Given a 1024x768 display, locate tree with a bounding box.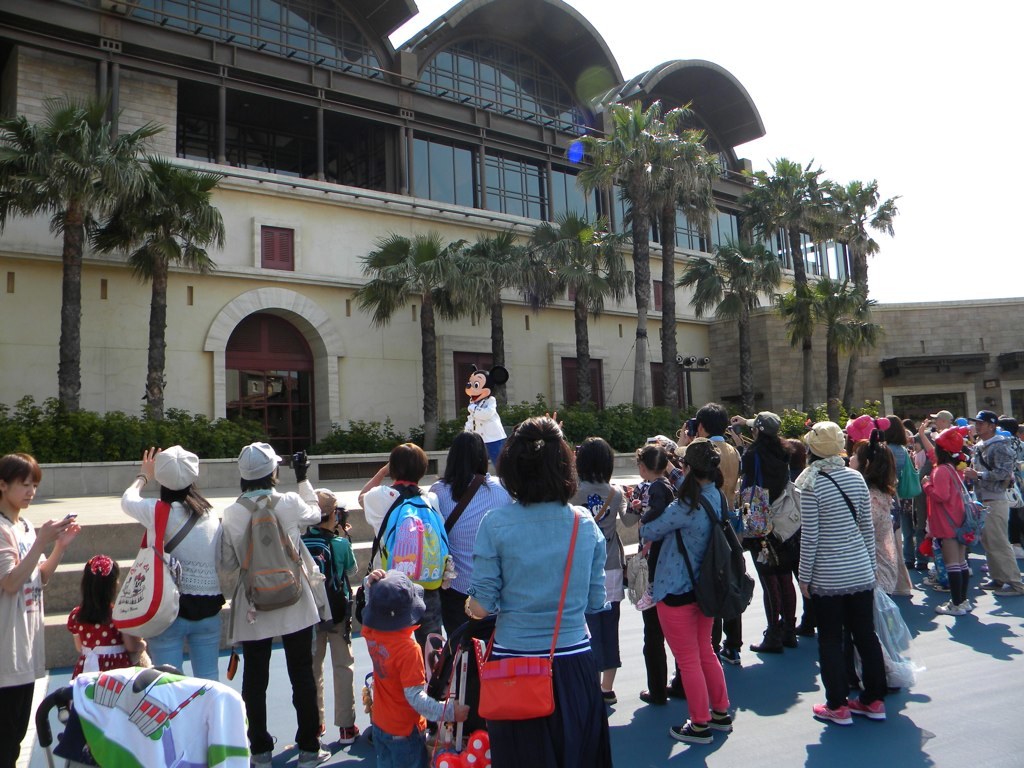
Located: x1=452, y1=212, x2=539, y2=415.
